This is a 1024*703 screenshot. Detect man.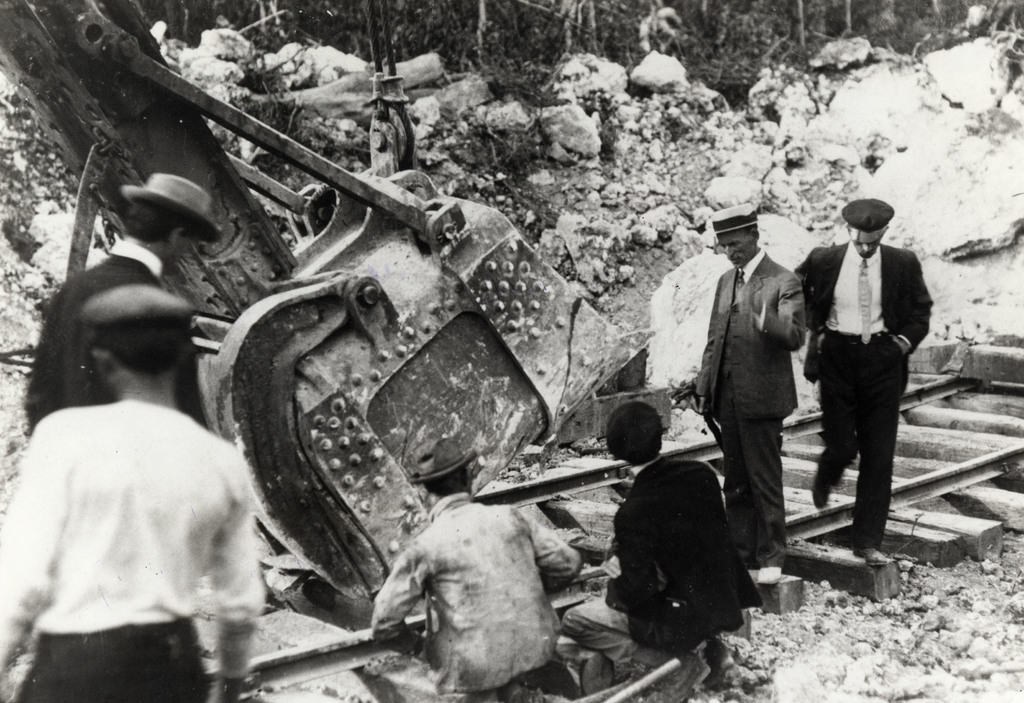
x1=594, y1=396, x2=765, y2=645.
